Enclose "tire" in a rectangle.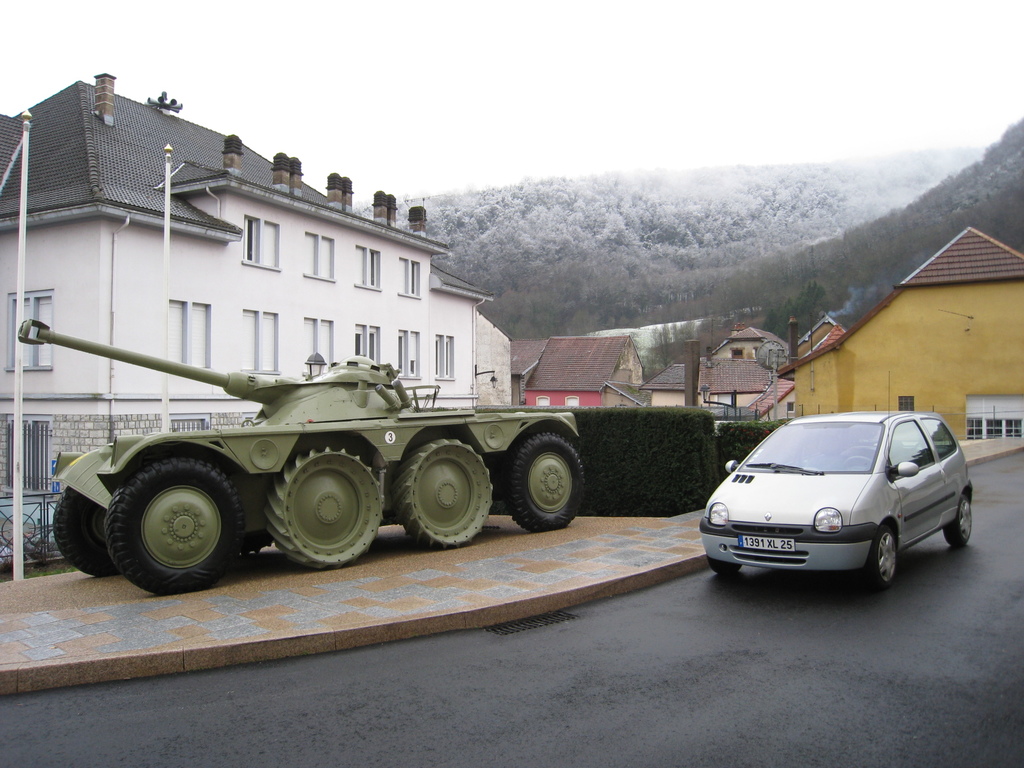
{"x1": 51, "y1": 492, "x2": 119, "y2": 580}.
